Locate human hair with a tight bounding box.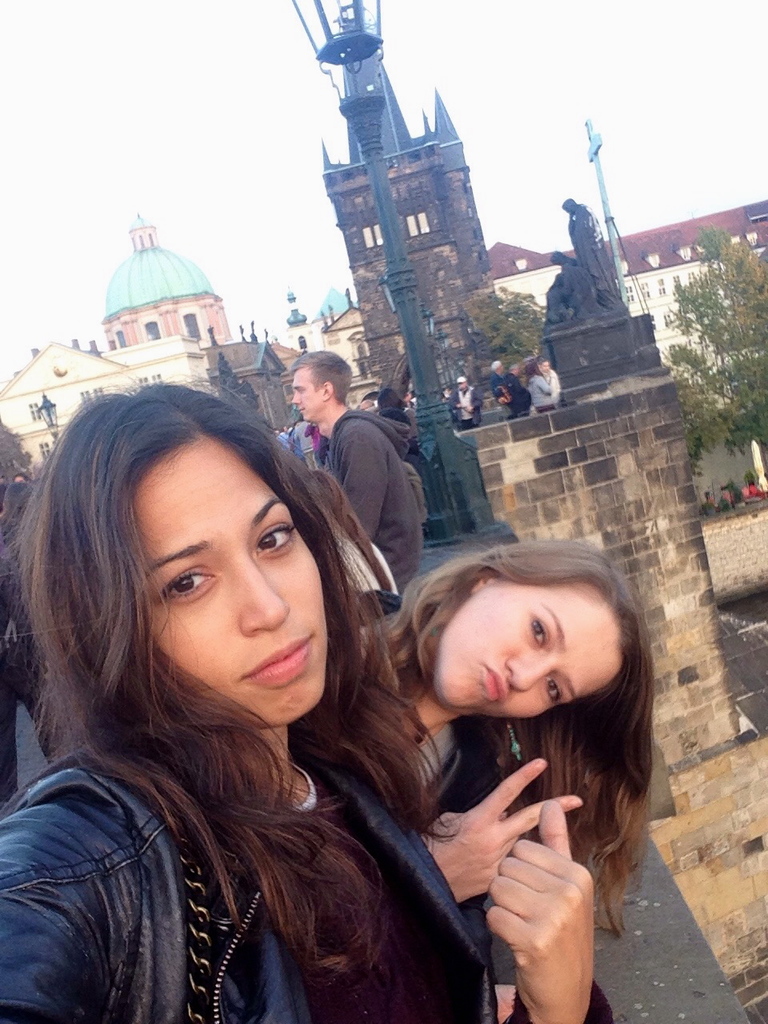
l=382, t=407, r=412, b=425.
